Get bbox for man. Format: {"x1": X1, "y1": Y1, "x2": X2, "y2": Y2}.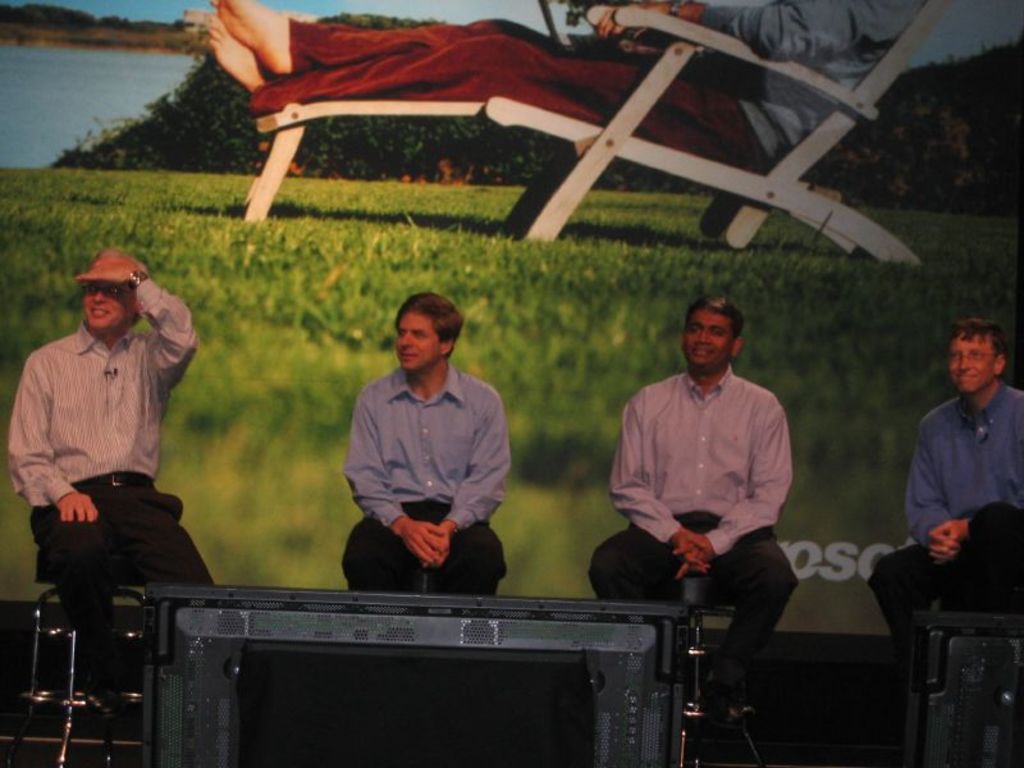
{"x1": 869, "y1": 317, "x2": 1023, "y2": 699}.
